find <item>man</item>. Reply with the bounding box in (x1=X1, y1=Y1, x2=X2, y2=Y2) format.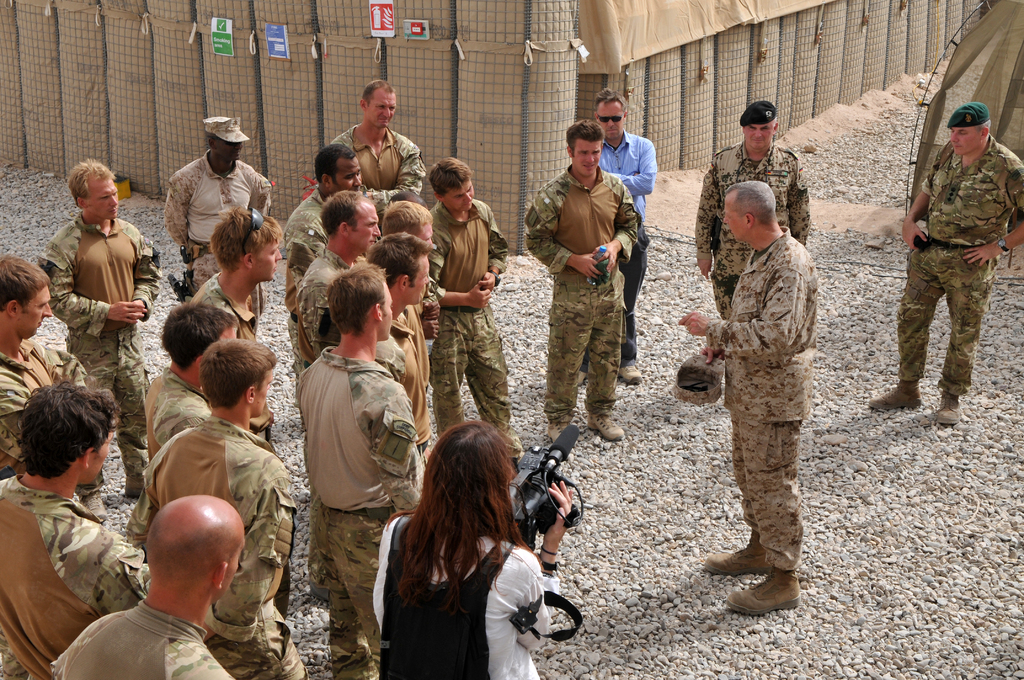
(x1=299, y1=264, x2=425, y2=679).
